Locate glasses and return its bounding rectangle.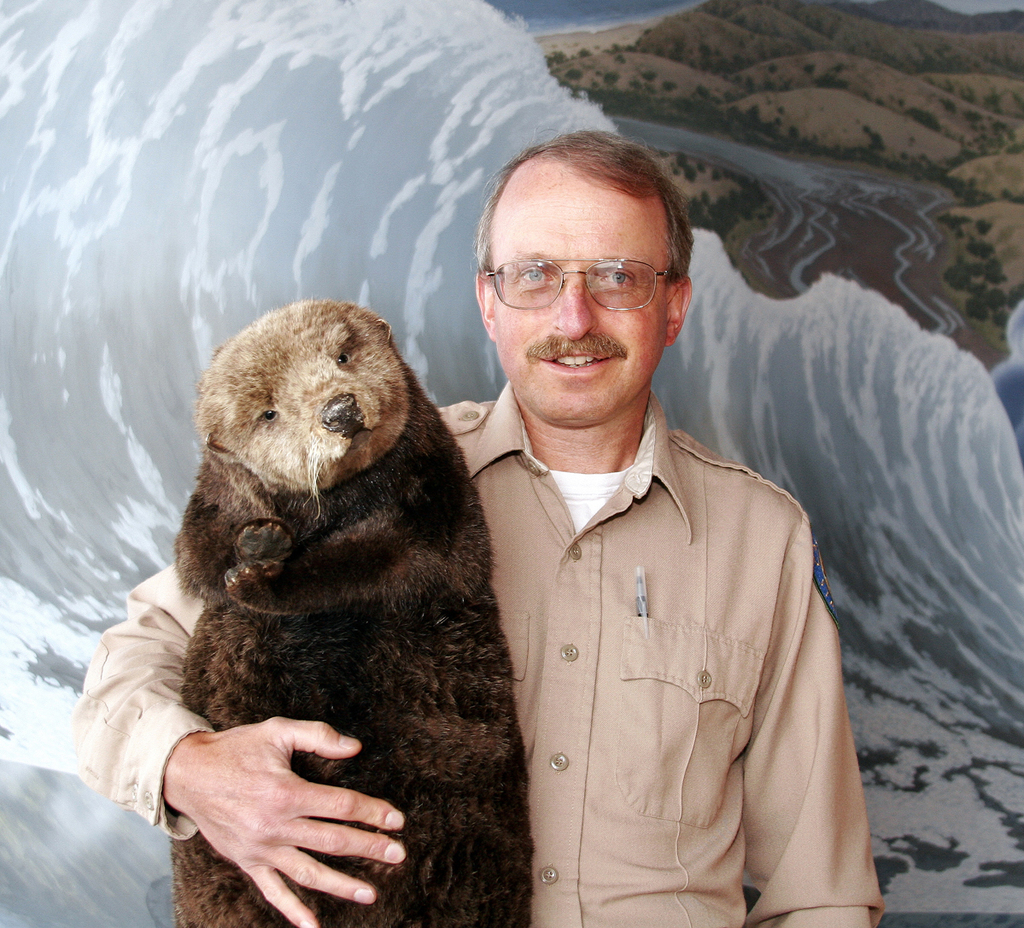
<box>477,252,682,313</box>.
